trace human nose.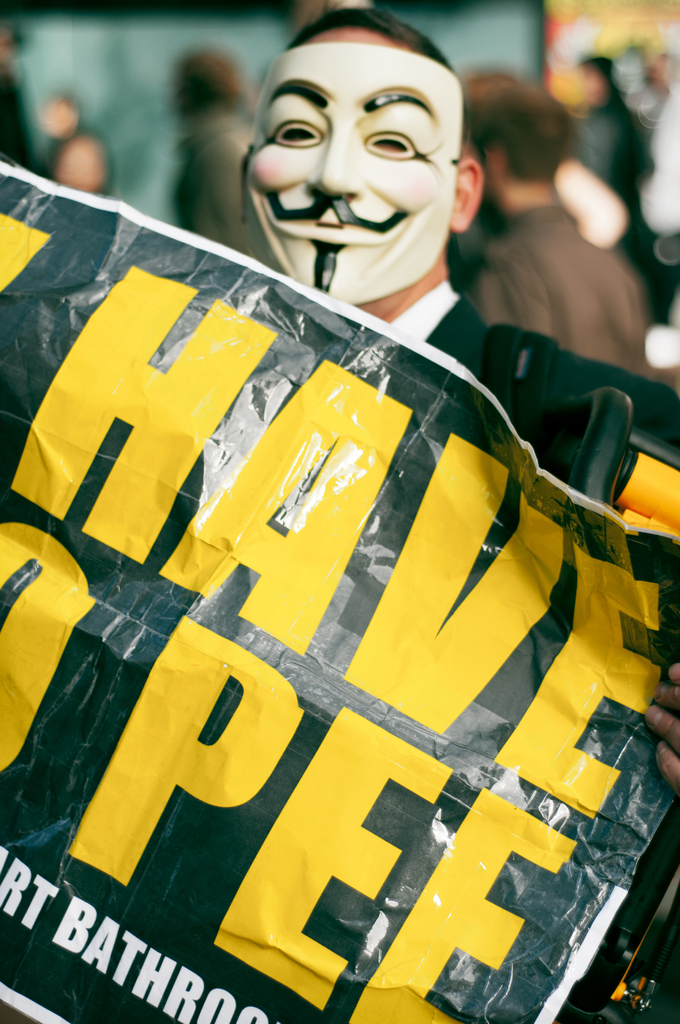
Traced to 304,125,364,191.
